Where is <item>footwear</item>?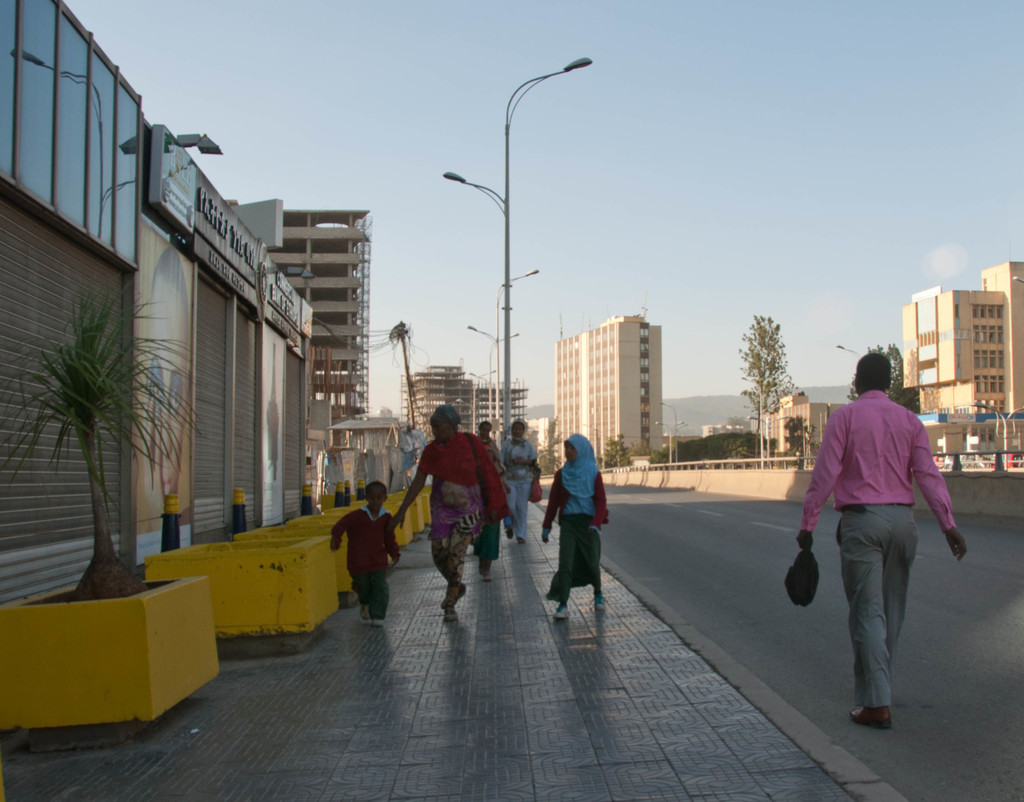
select_region(554, 604, 573, 620).
